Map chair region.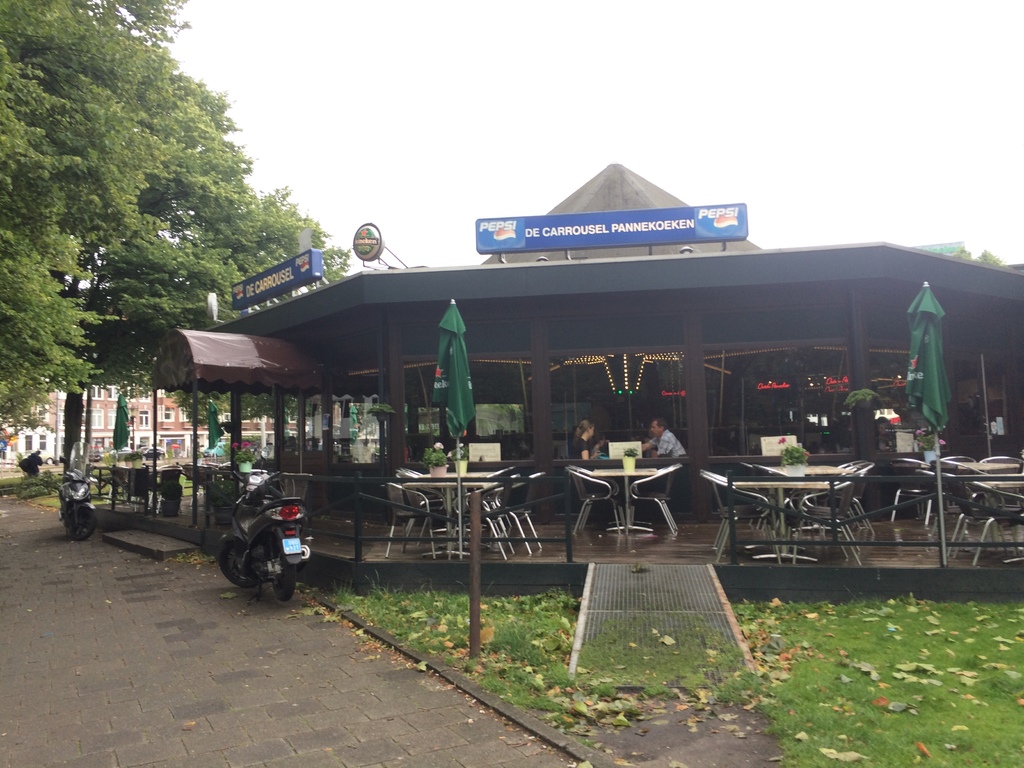
Mapped to x1=563 y1=465 x2=624 y2=537.
